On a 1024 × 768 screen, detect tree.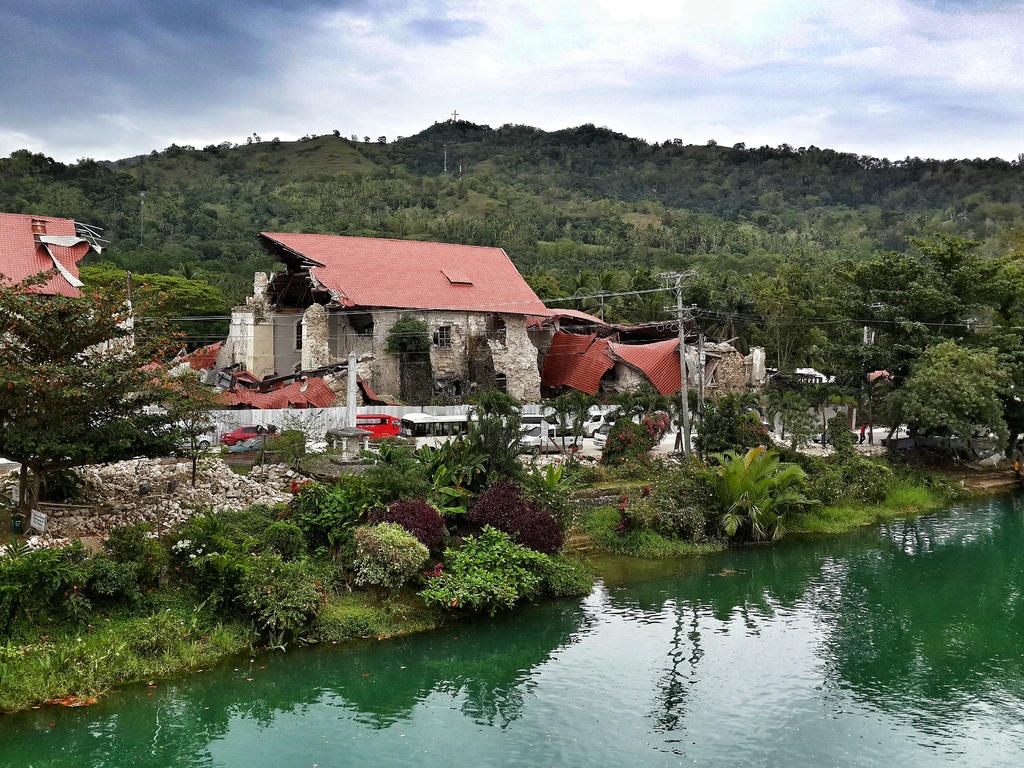
bbox=[181, 479, 375, 631].
